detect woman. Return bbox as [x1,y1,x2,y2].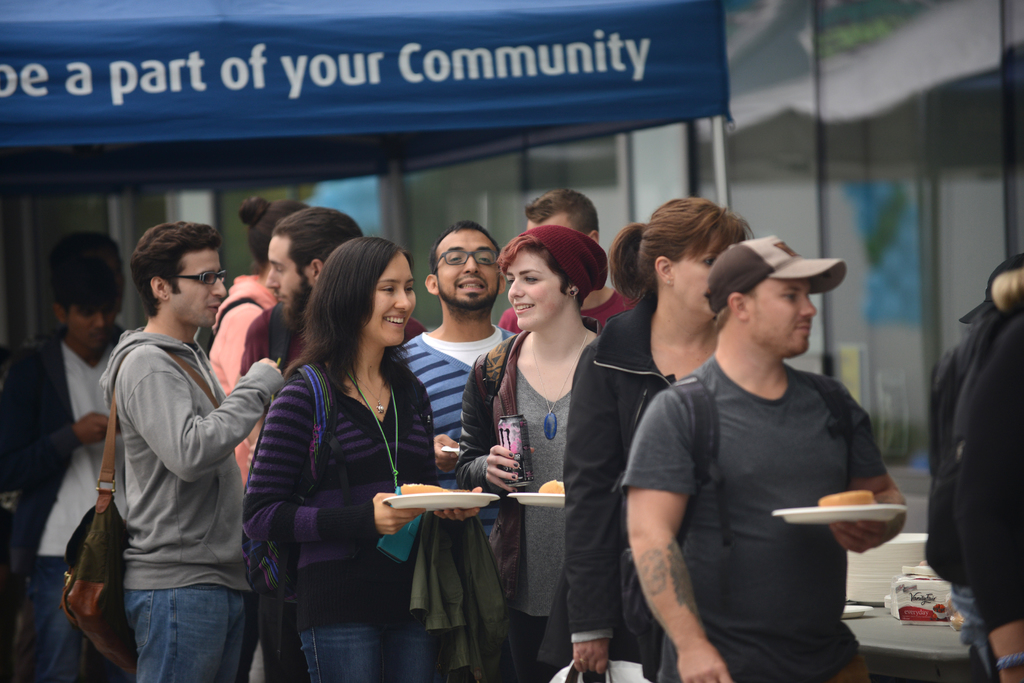
[210,194,308,488].
